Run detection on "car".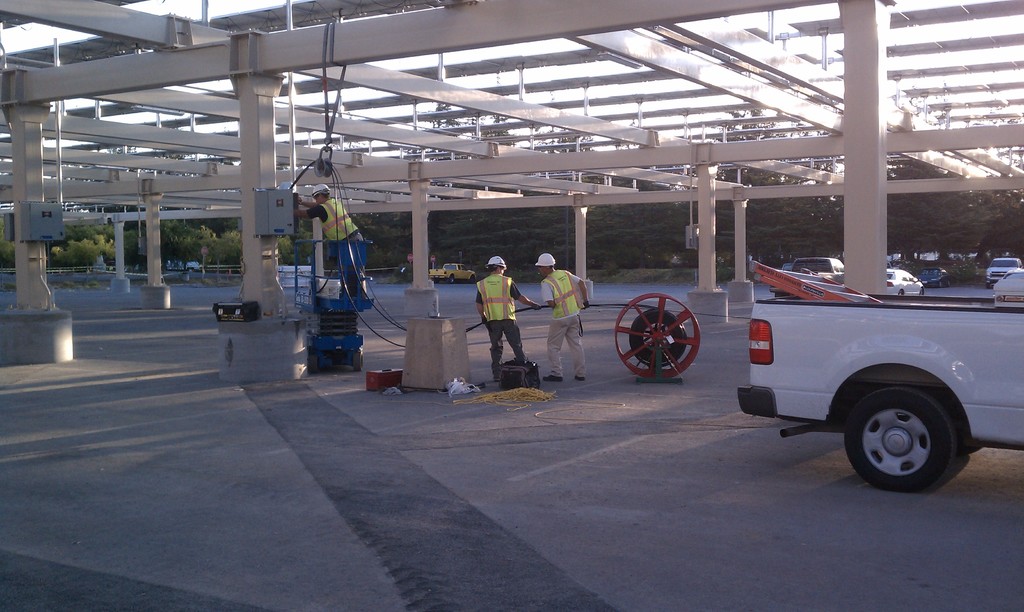
Result: [left=884, top=269, right=924, bottom=296].
